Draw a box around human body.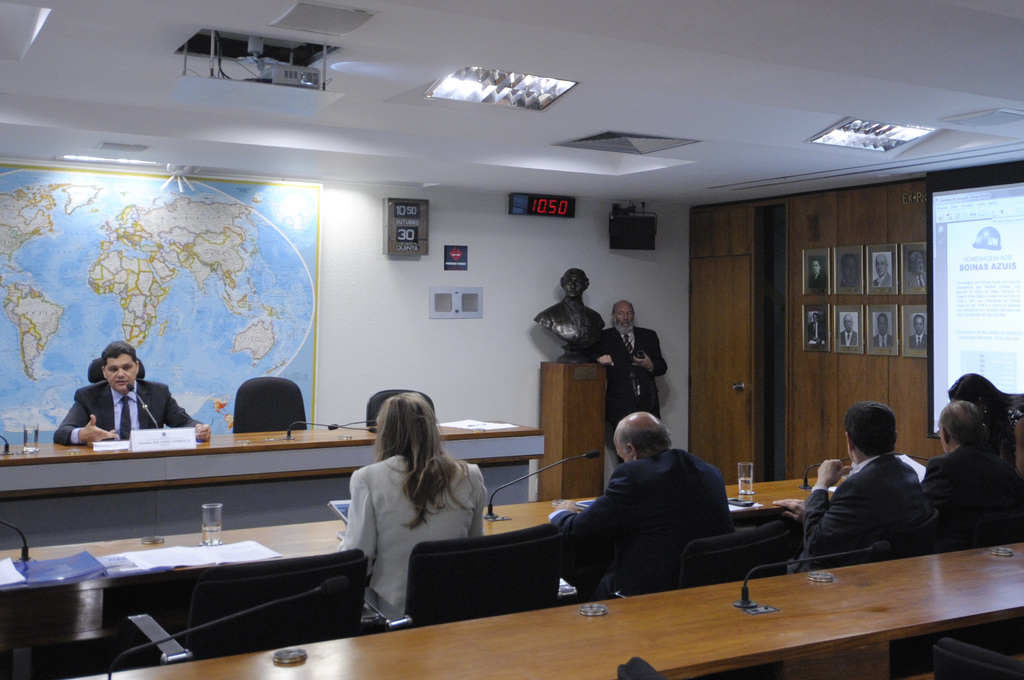
bbox=(586, 330, 671, 467).
